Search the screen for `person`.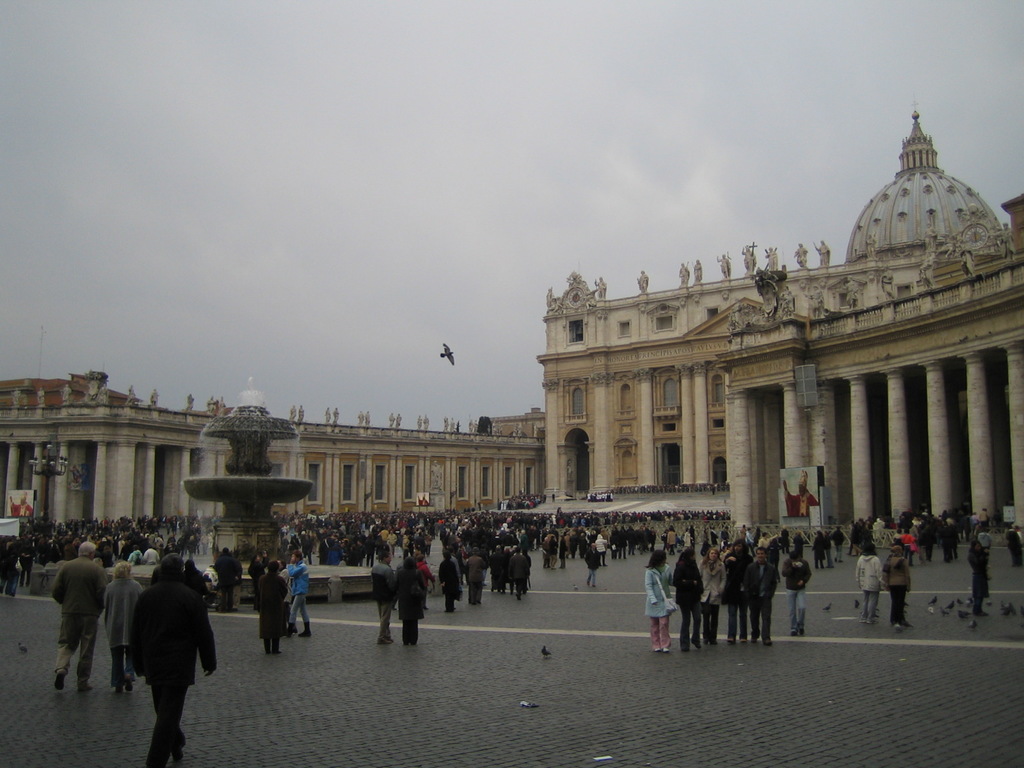
Found at bbox(364, 410, 373, 429).
